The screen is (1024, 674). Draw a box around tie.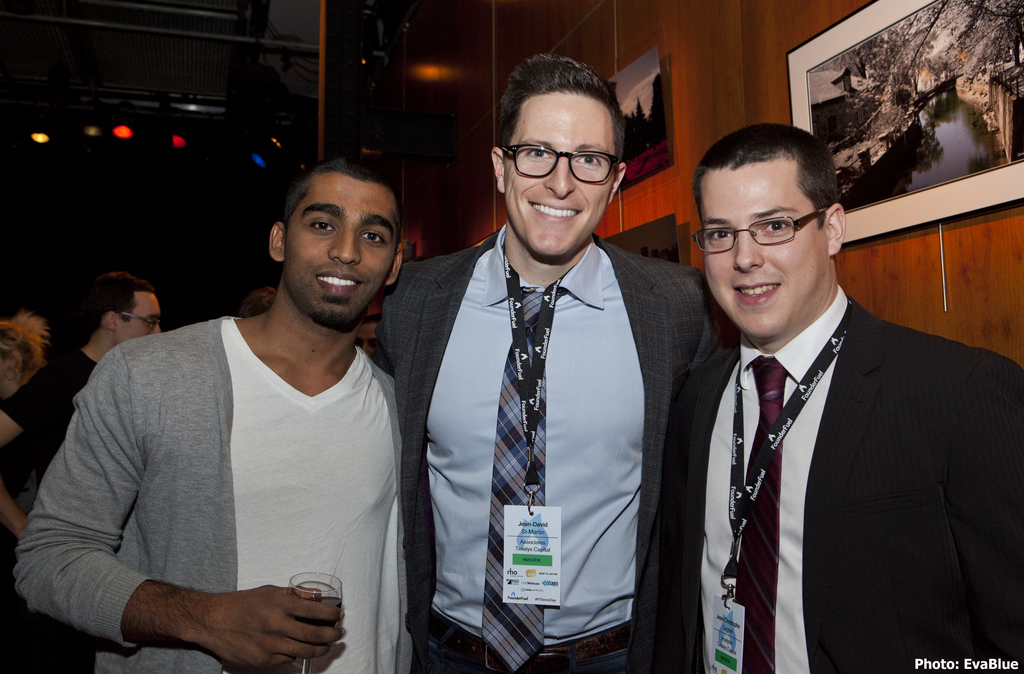
rect(477, 259, 583, 670).
